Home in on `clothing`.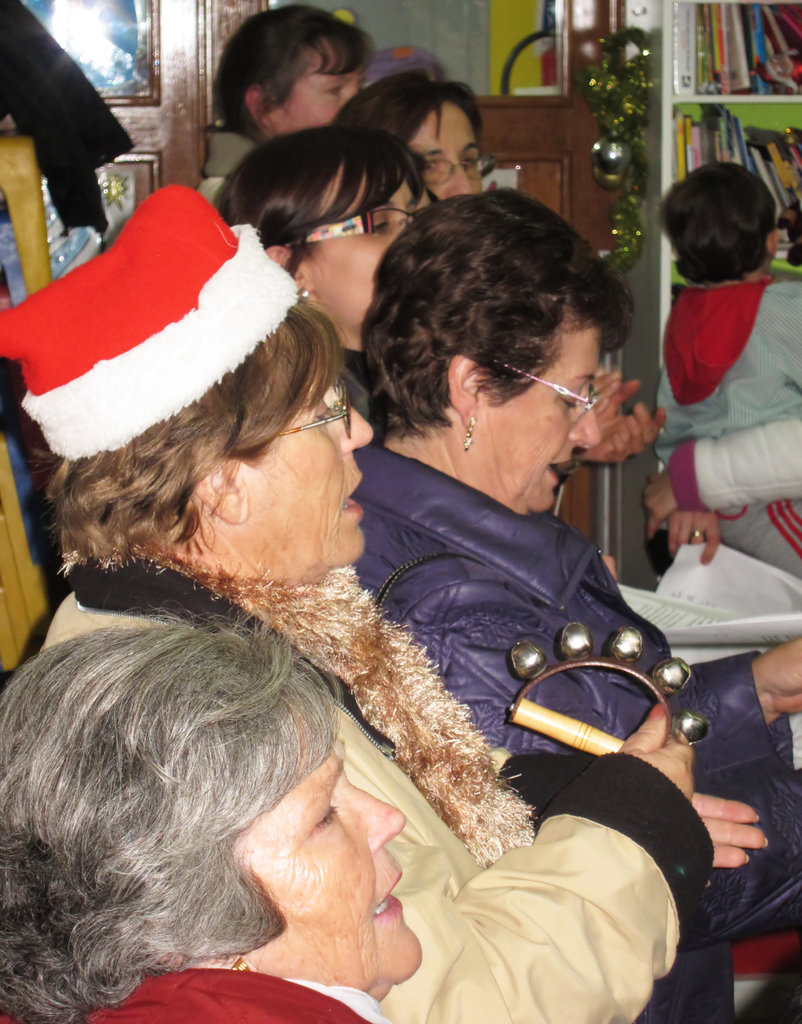
Homed in at [left=353, top=435, right=796, bottom=786].
